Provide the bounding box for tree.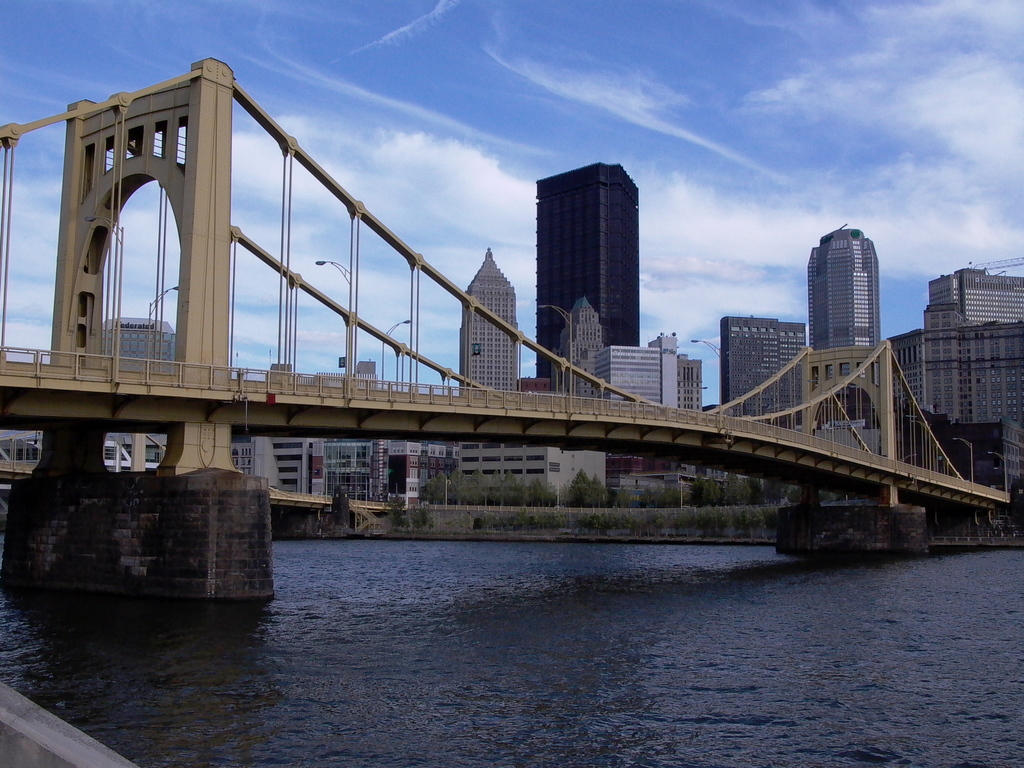
(x1=691, y1=481, x2=724, y2=504).
